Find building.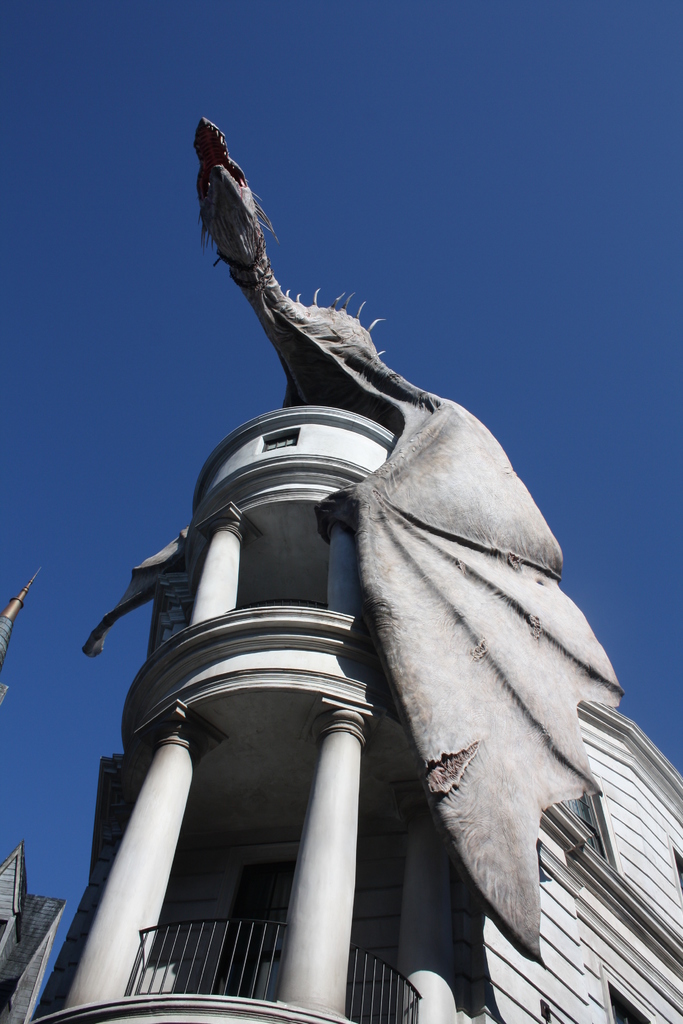
bbox=(29, 118, 682, 1023).
